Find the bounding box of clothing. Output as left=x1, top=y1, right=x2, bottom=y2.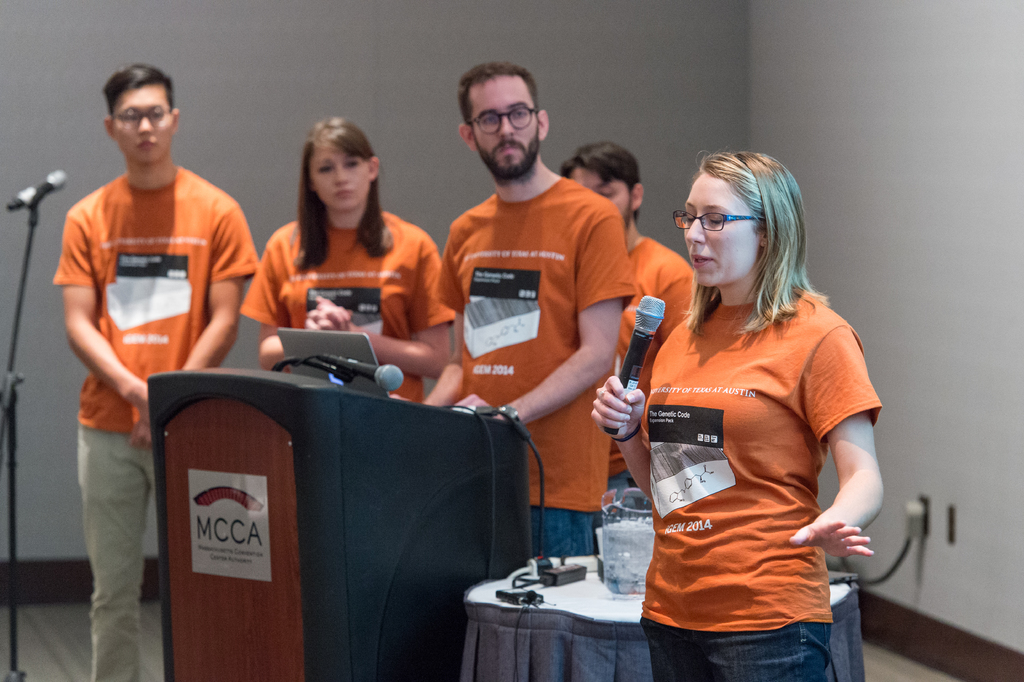
left=232, top=196, right=457, bottom=397.
